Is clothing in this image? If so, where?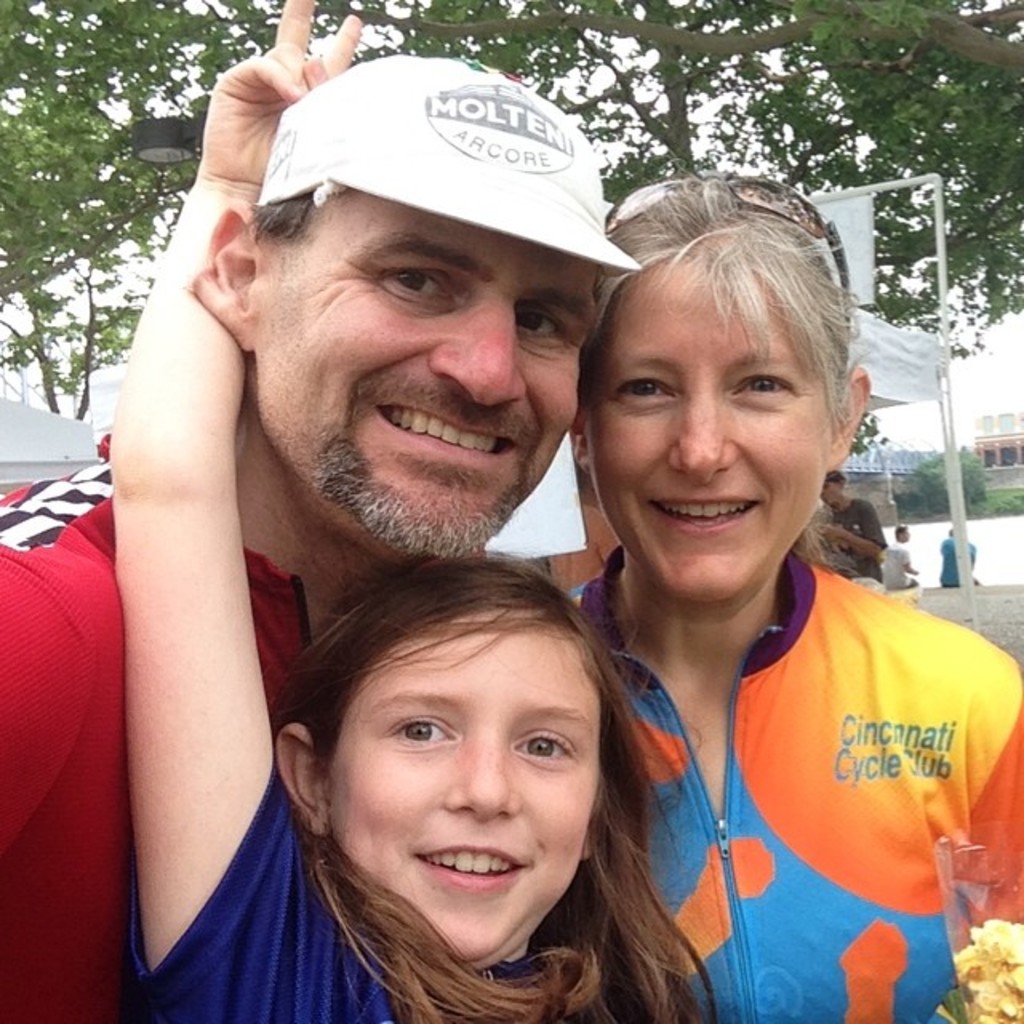
Yes, at {"x1": 0, "y1": 451, "x2": 328, "y2": 1022}.
